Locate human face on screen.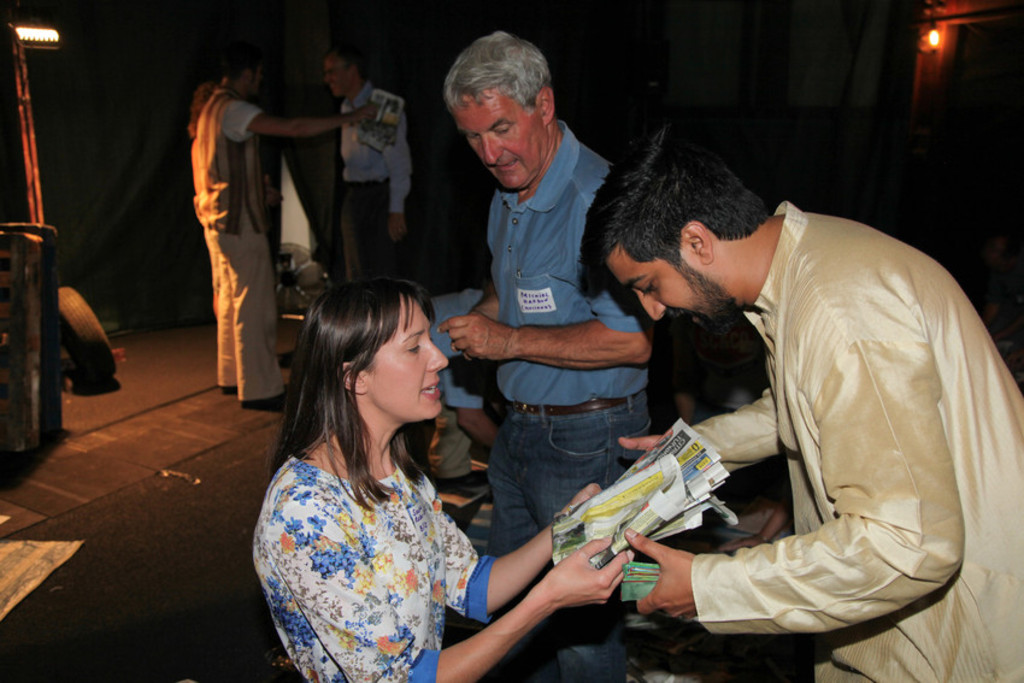
On screen at crop(326, 54, 351, 95).
